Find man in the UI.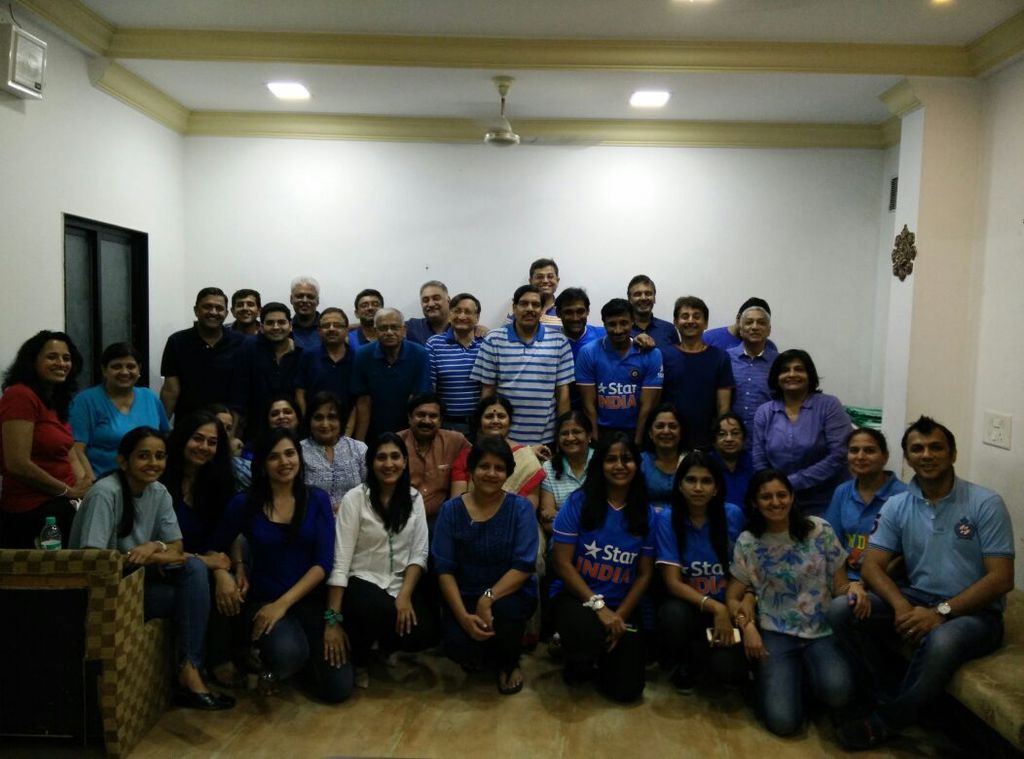
UI element at 284,278,329,358.
